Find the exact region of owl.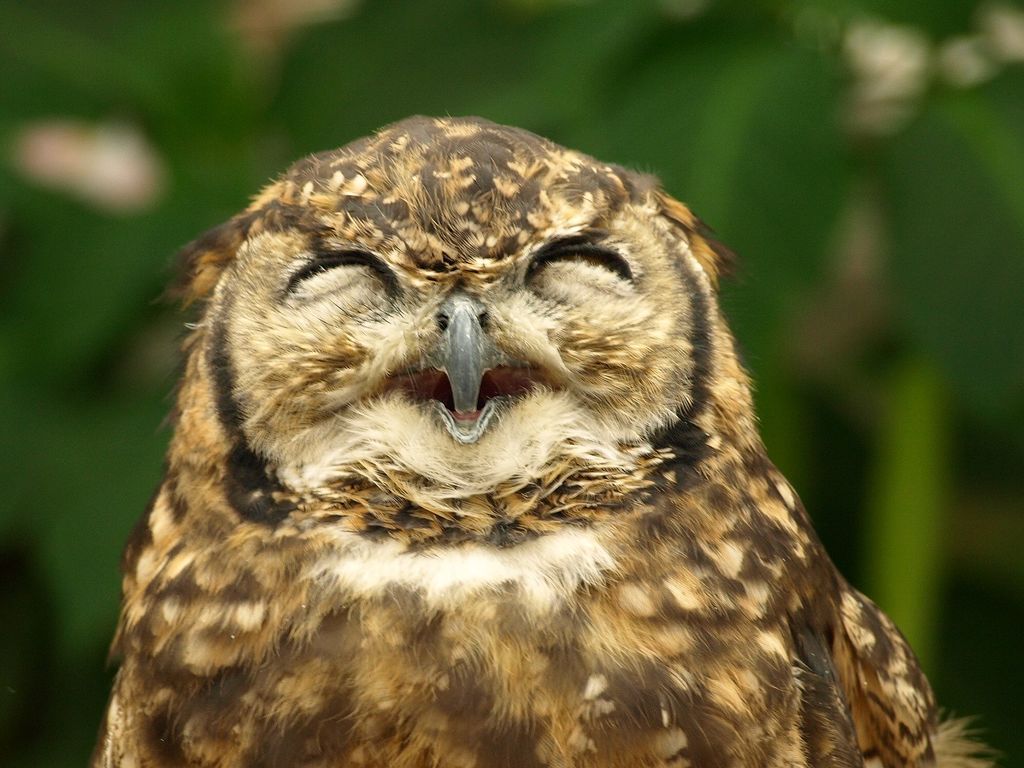
Exact region: pyautogui.locateOnScreen(90, 111, 1000, 764).
